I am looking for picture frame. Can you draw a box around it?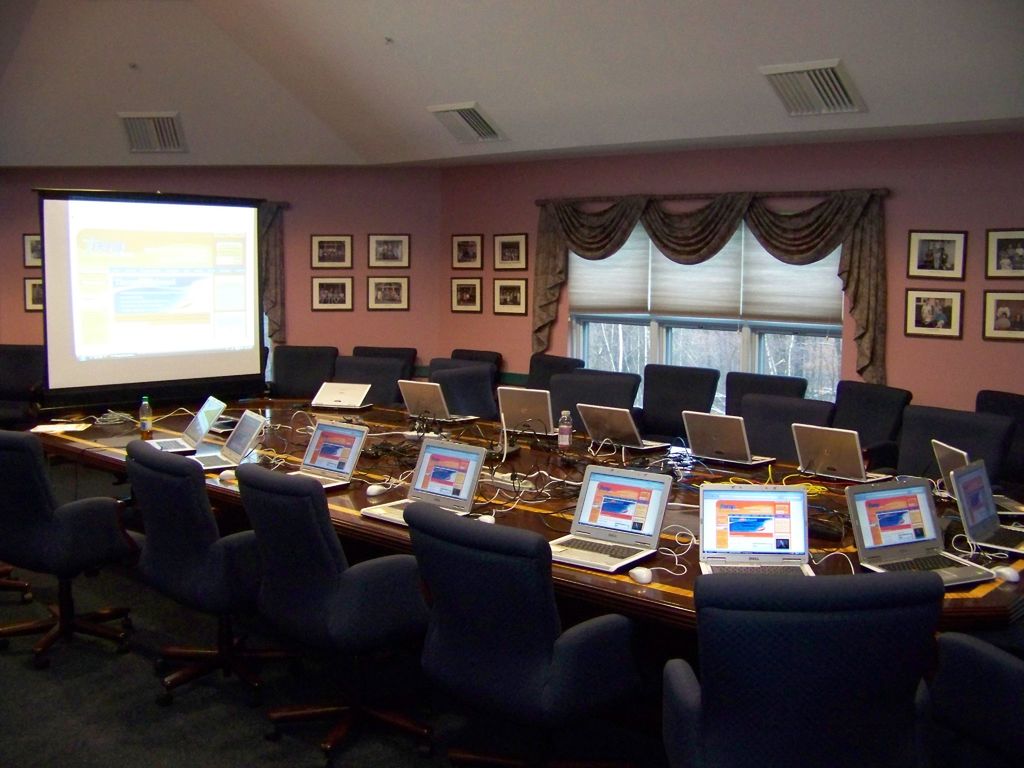
Sure, the bounding box is [left=367, top=232, right=413, bottom=269].
